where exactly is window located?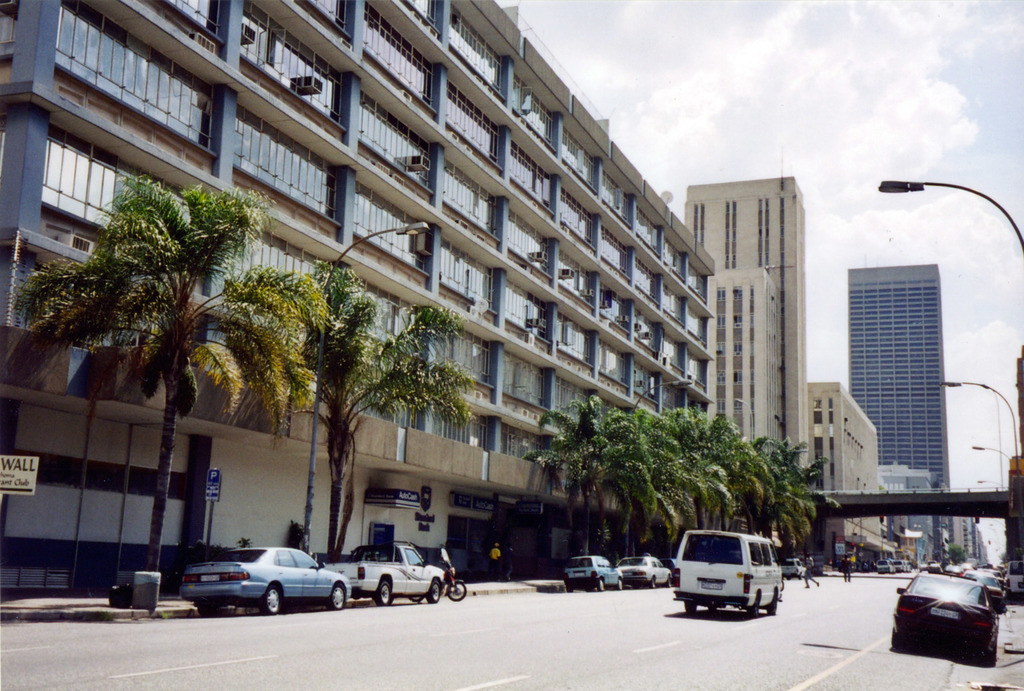
Its bounding box is 716 313 726 329.
